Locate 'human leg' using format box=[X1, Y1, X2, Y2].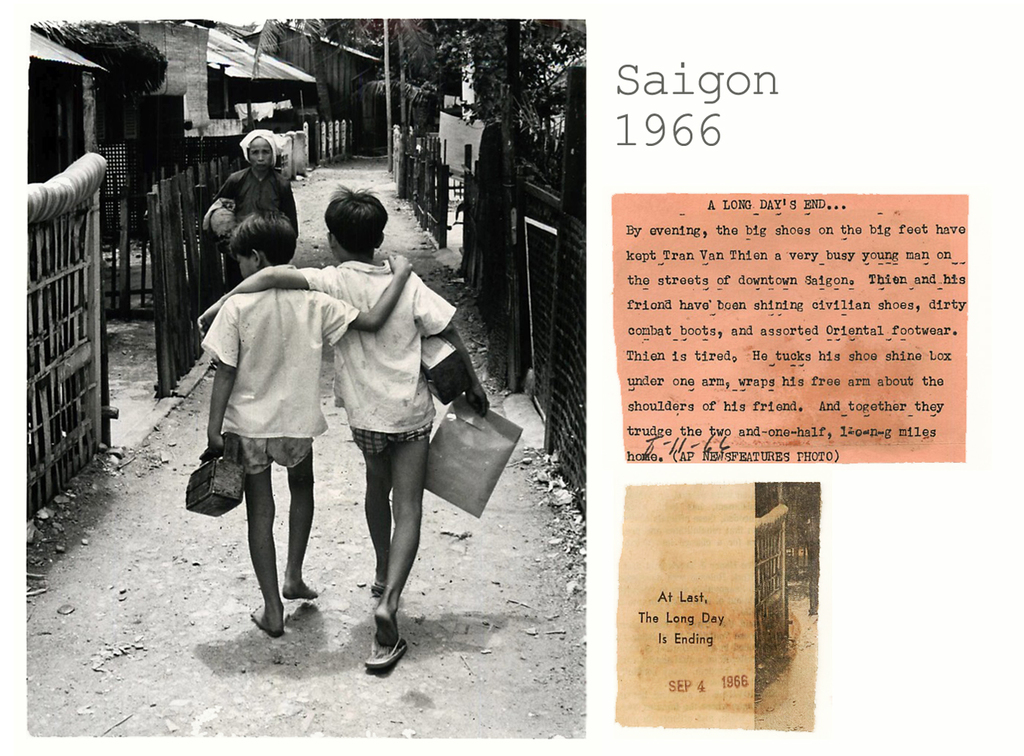
box=[248, 429, 292, 633].
